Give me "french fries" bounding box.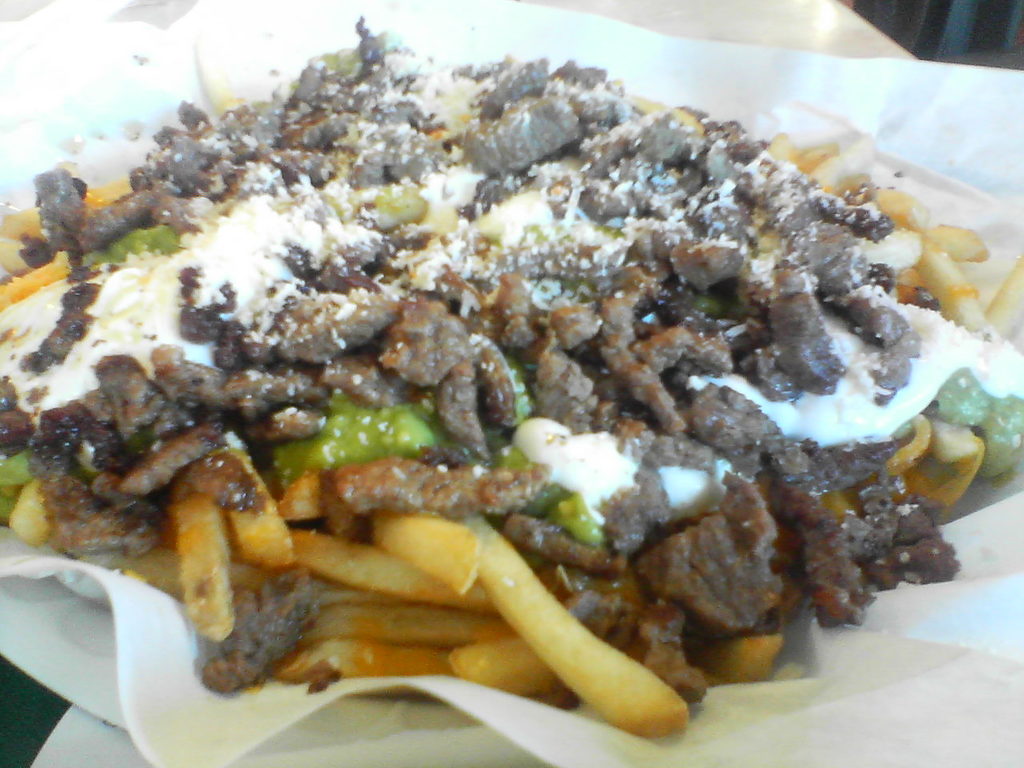
(294,524,506,622).
